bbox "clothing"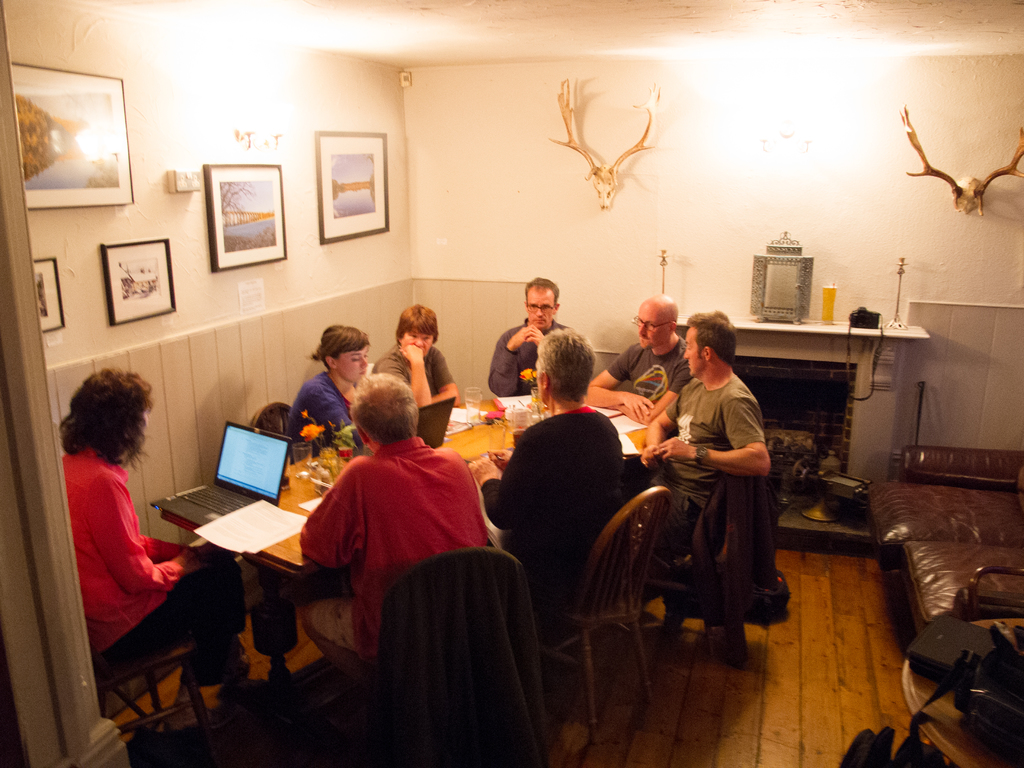
region(605, 336, 694, 404)
